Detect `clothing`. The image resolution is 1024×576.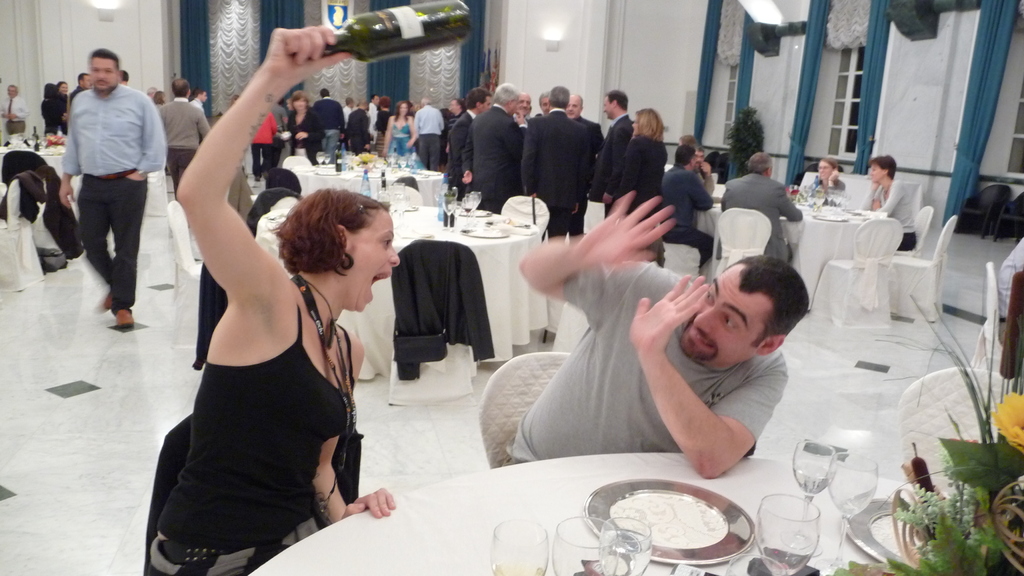
BBox(527, 112, 584, 221).
